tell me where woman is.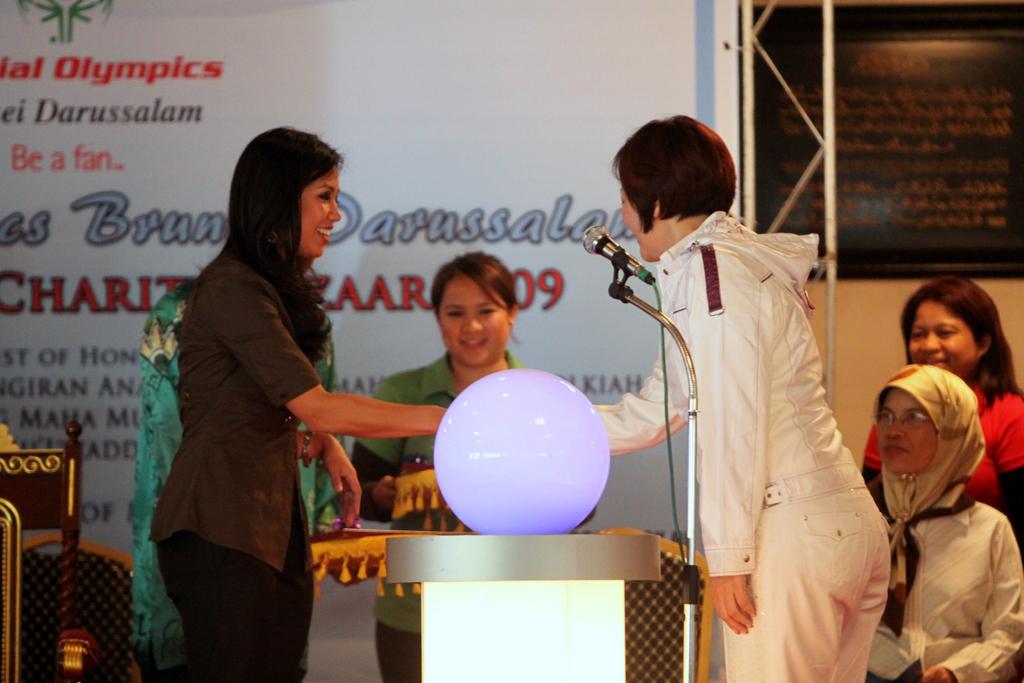
woman is at 346:250:575:682.
